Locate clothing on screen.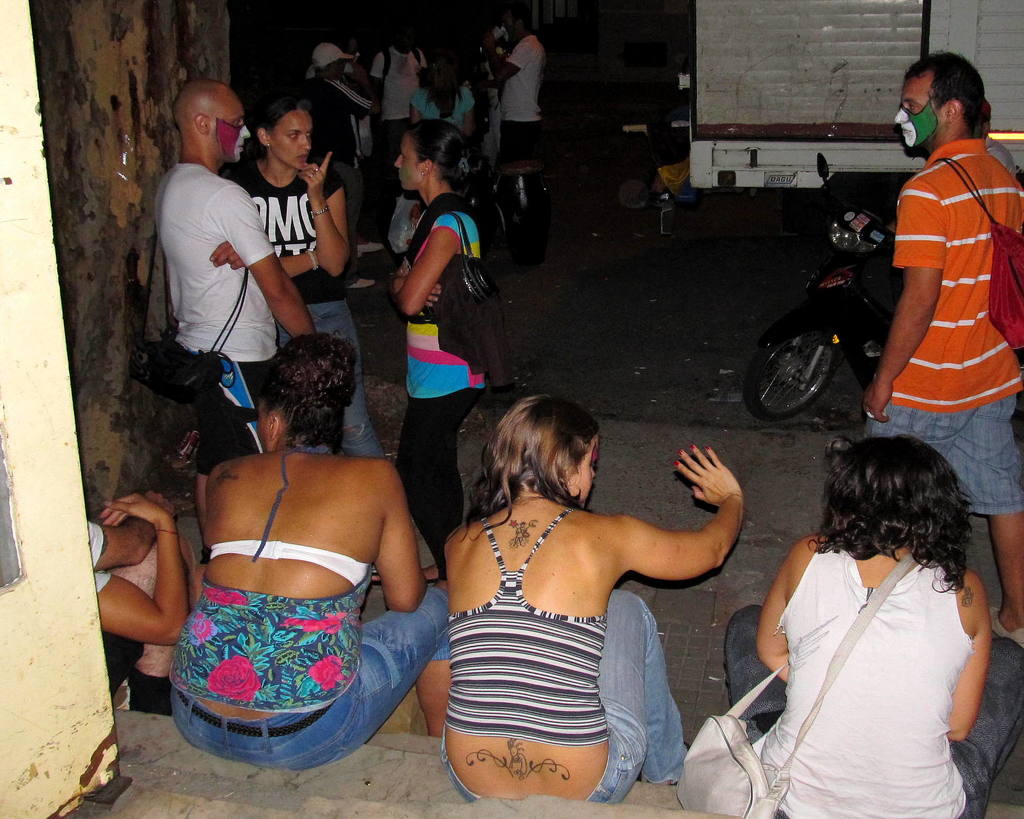
On screen at (x1=90, y1=525, x2=148, y2=699).
